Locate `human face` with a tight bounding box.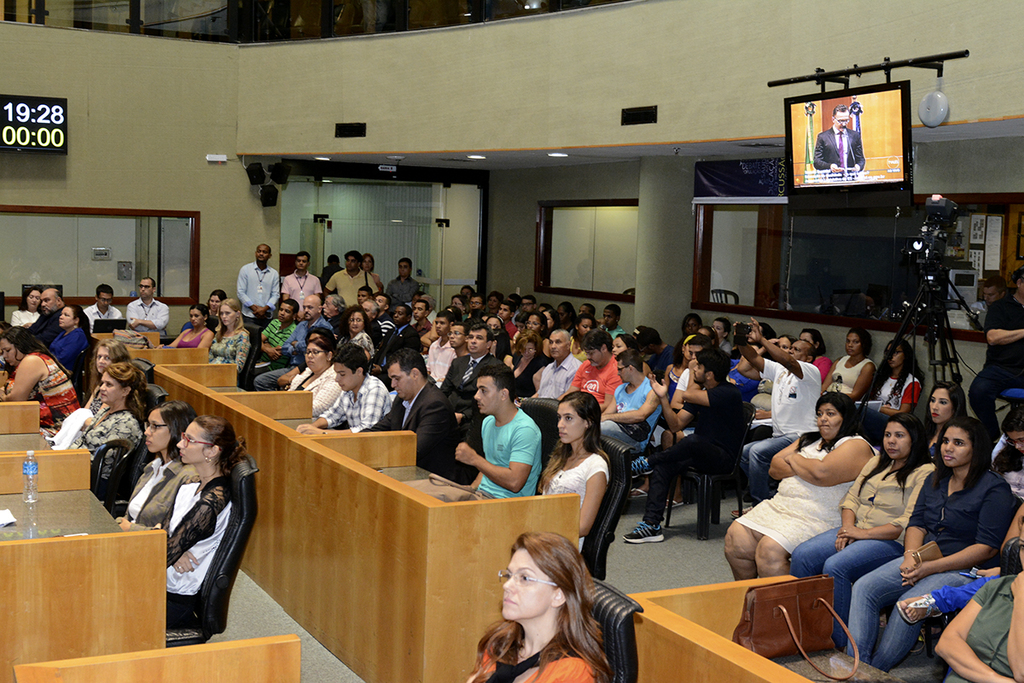
<bbox>208, 292, 222, 306</bbox>.
